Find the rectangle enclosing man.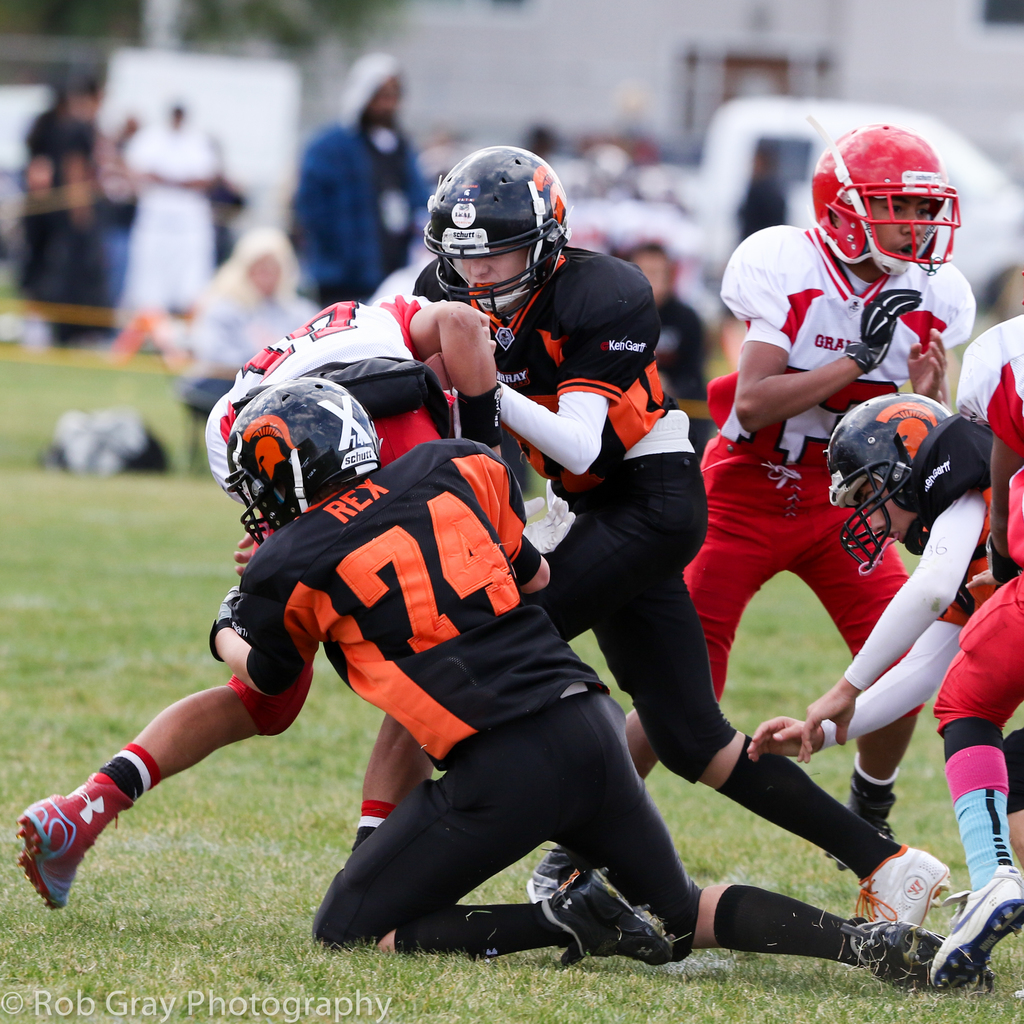
l=291, t=52, r=437, b=311.
